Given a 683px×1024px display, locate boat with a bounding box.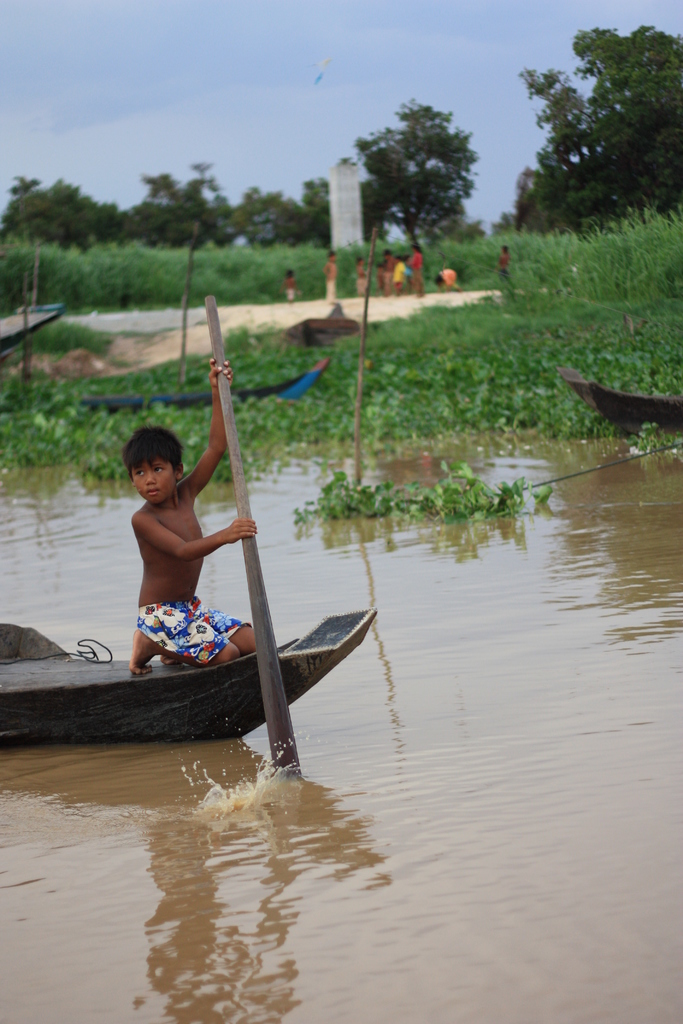
Located: 0 611 377 745.
